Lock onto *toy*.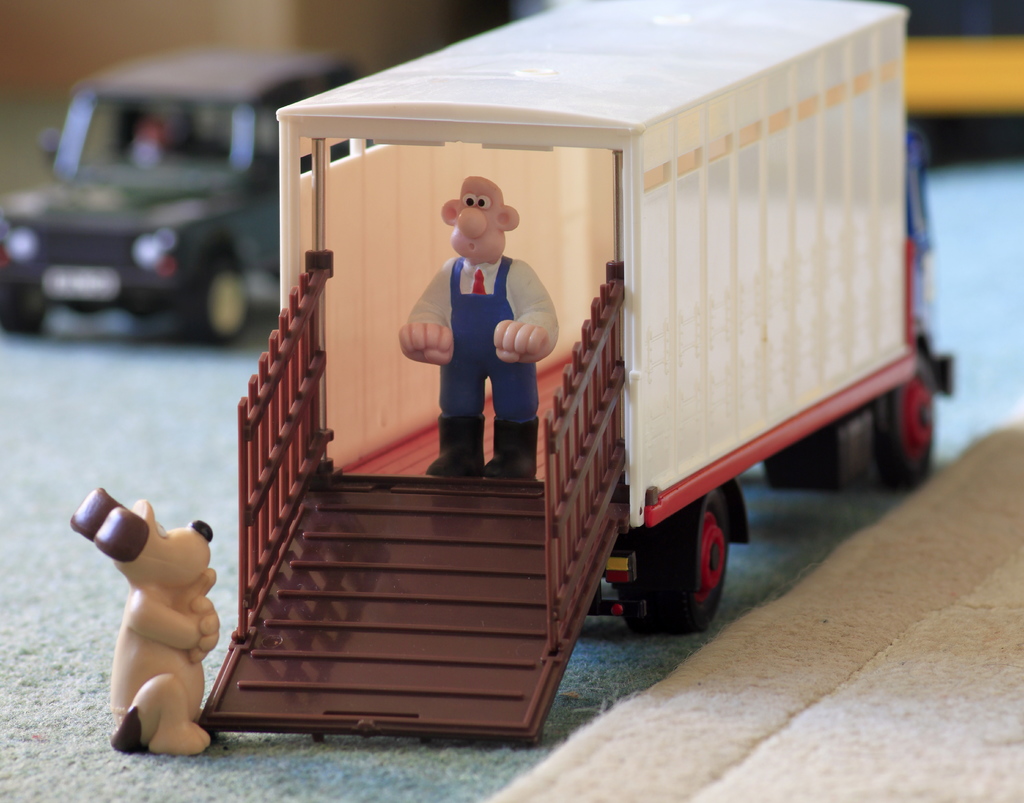
Locked: 0/48/365/340.
